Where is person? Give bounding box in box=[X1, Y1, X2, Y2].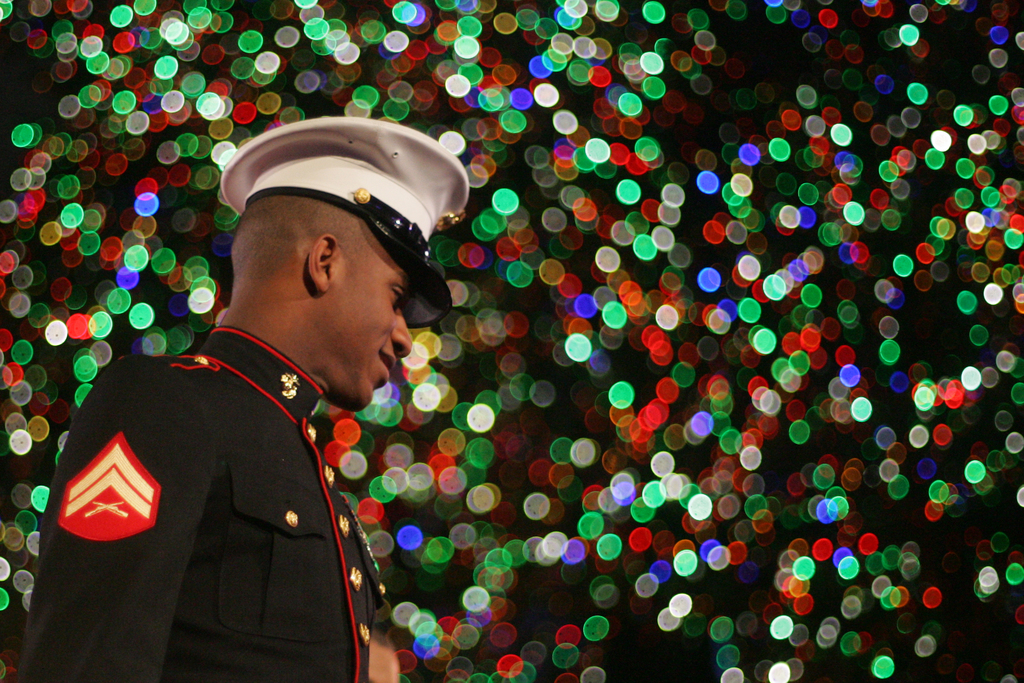
box=[15, 114, 474, 682].
